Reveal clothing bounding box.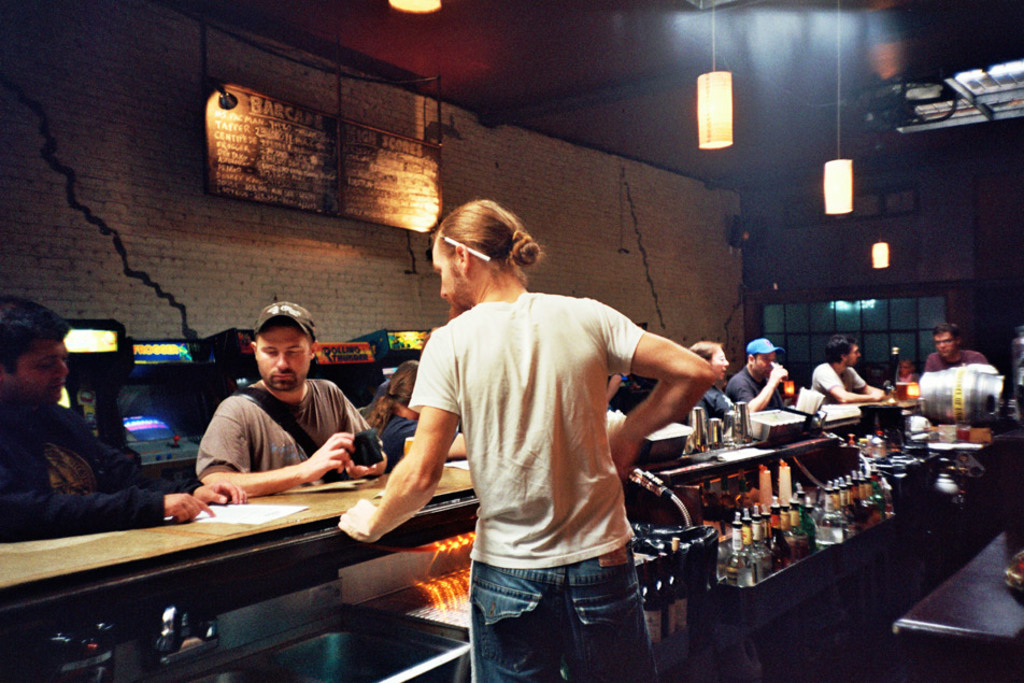
Revealed: [0,396,171,526].
